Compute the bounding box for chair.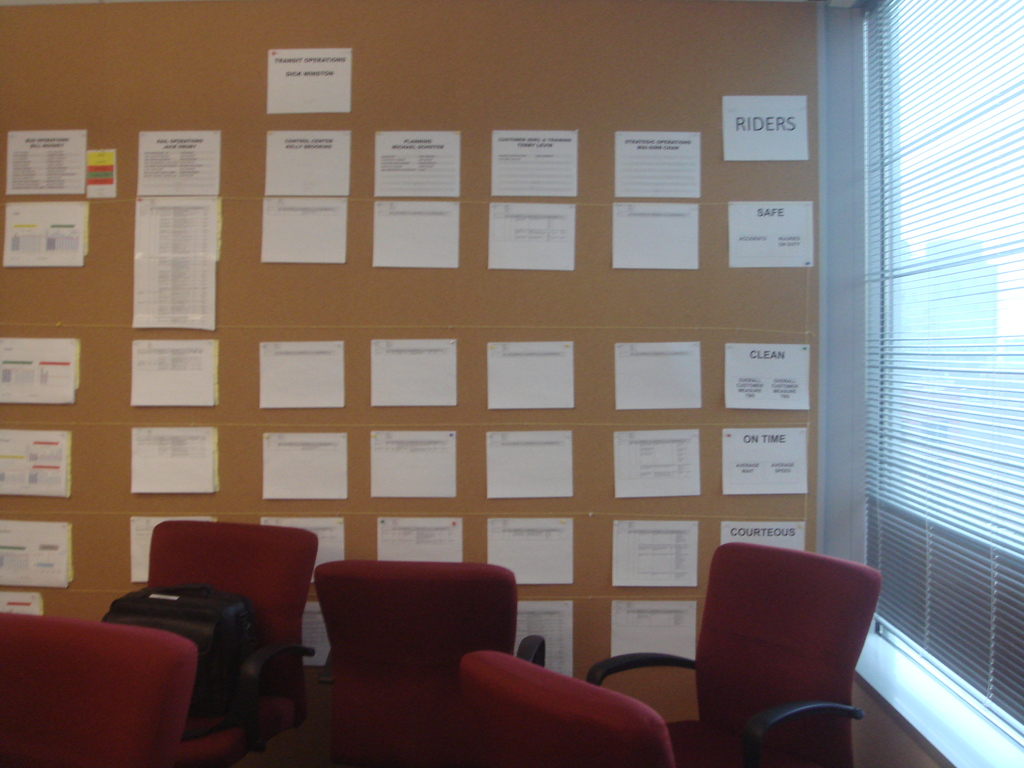
(left=316, top=561, right=546, bottom=767).
